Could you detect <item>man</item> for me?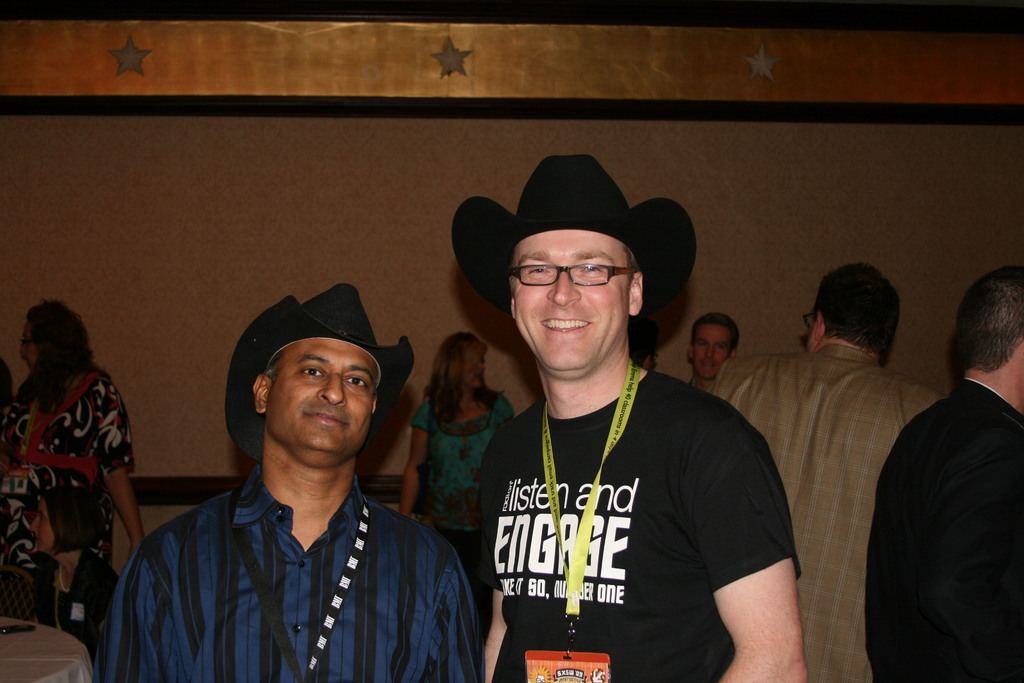
Detection result: box=[714, 252, 943, 682].
